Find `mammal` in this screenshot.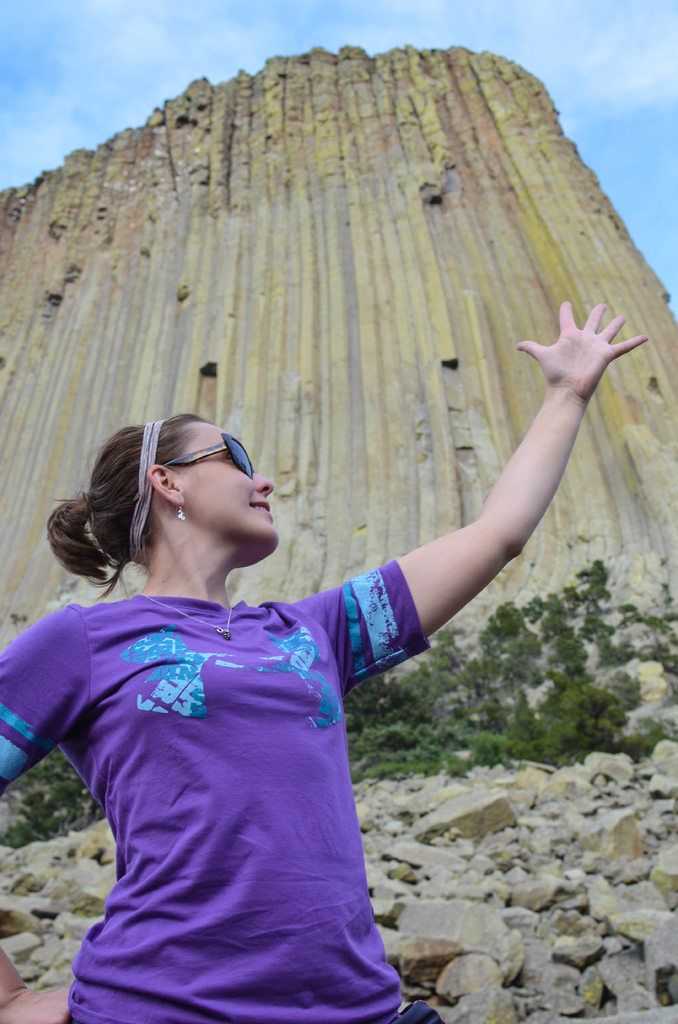
The bounding box for `mammal` is (0, 298, 647, 1023).
